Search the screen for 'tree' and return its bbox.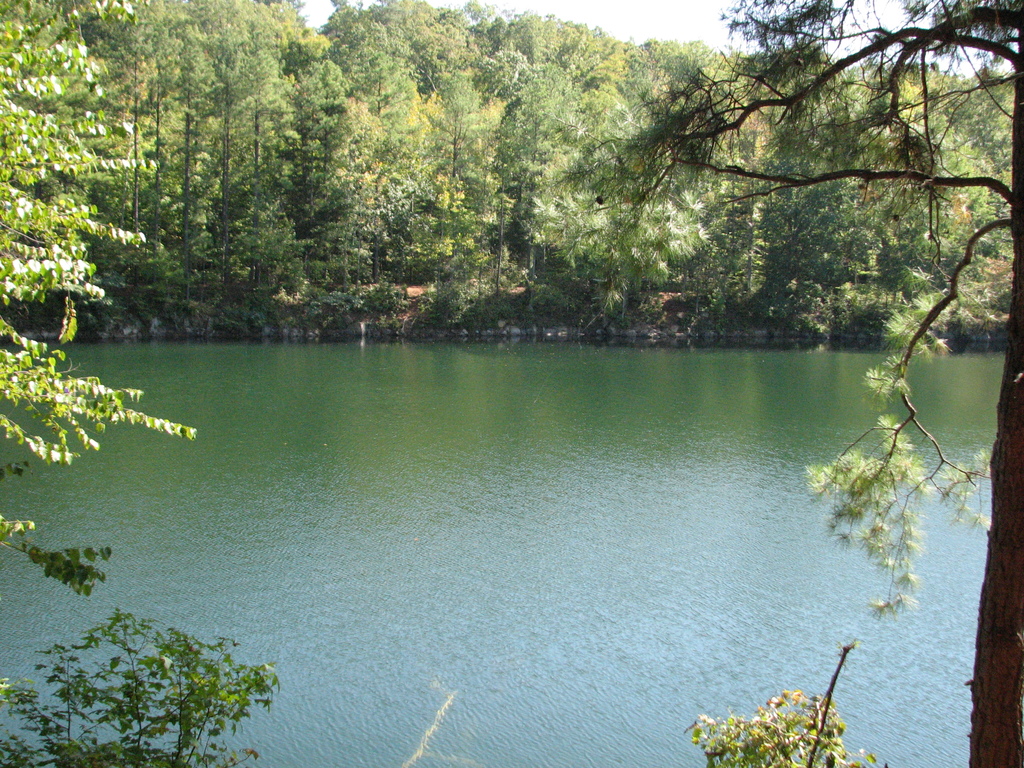
Found: rect(0, 0, 209, 548).
